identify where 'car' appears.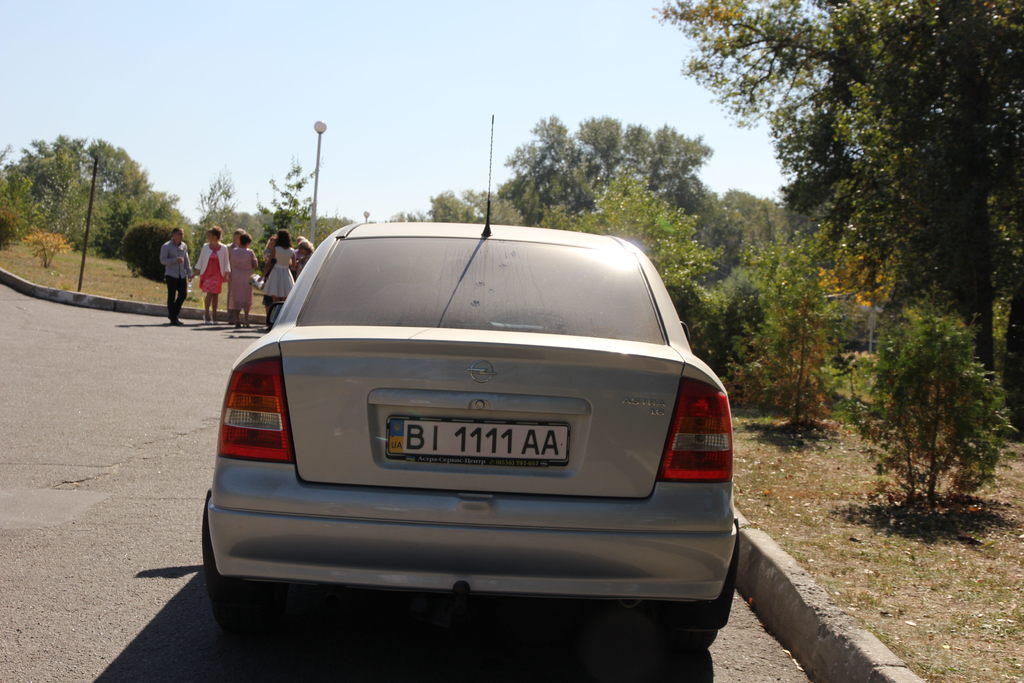
Appears at left=209, top=218, right=758, bottom=661.
